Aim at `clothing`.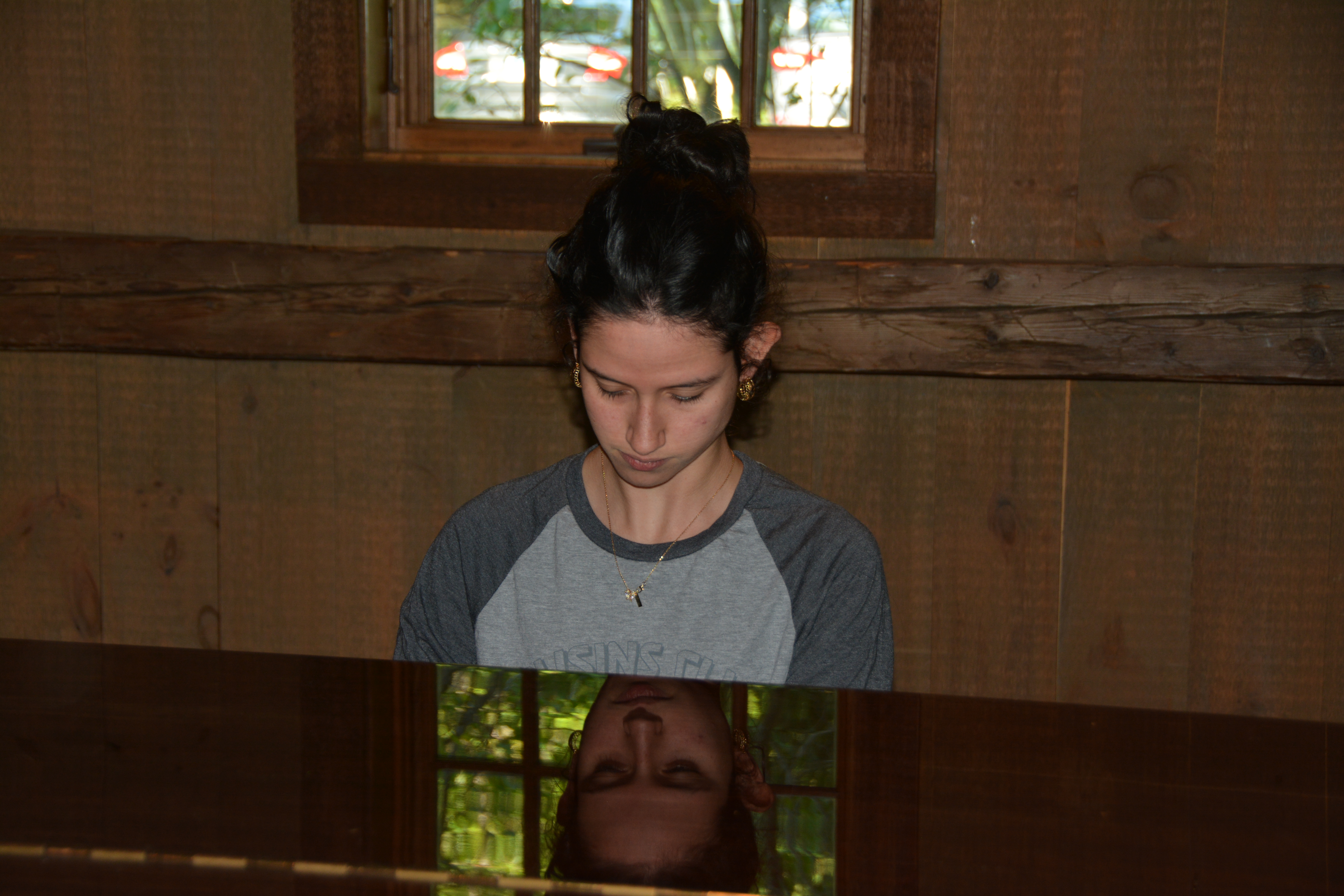
Aimed at <region>90, 90, 201, 162</region>.
